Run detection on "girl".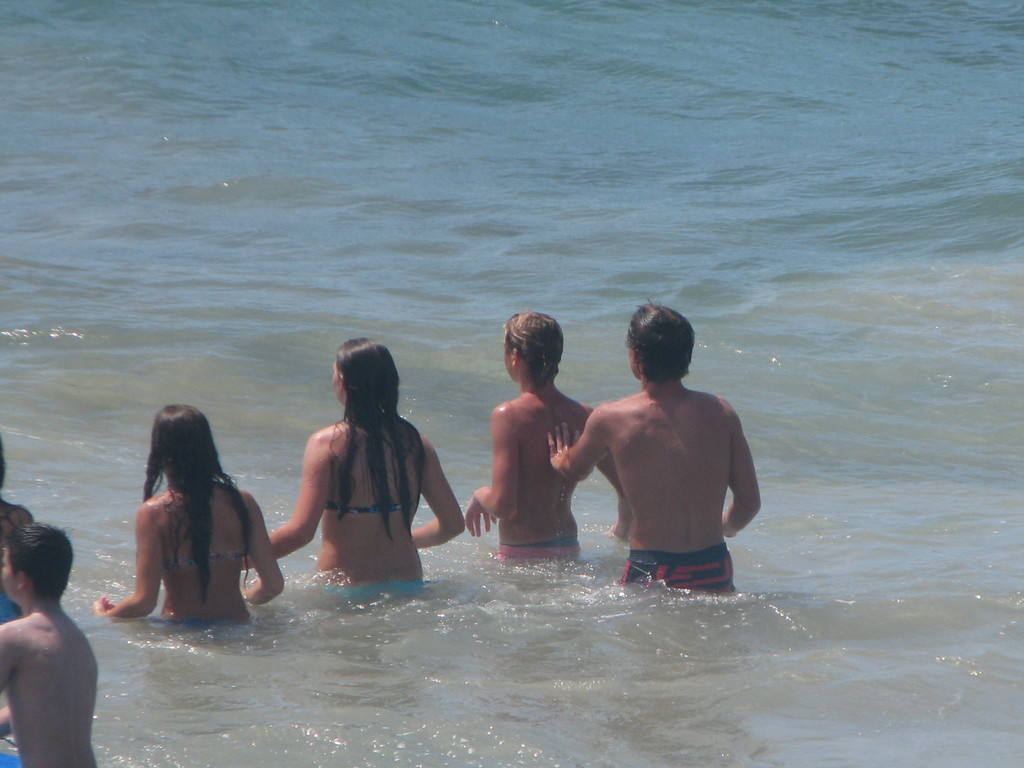
Result: {"left": 88, "top": 406, "right": 282, "bottom": 623}.
